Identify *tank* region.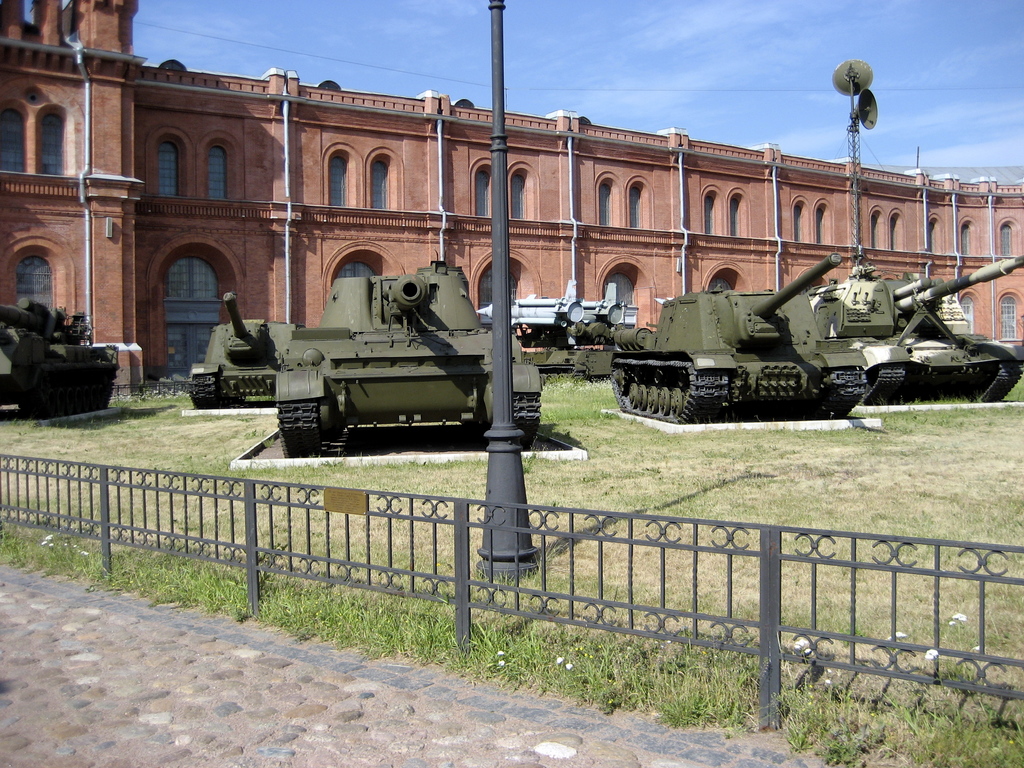
Region: [189,286,299,408].
